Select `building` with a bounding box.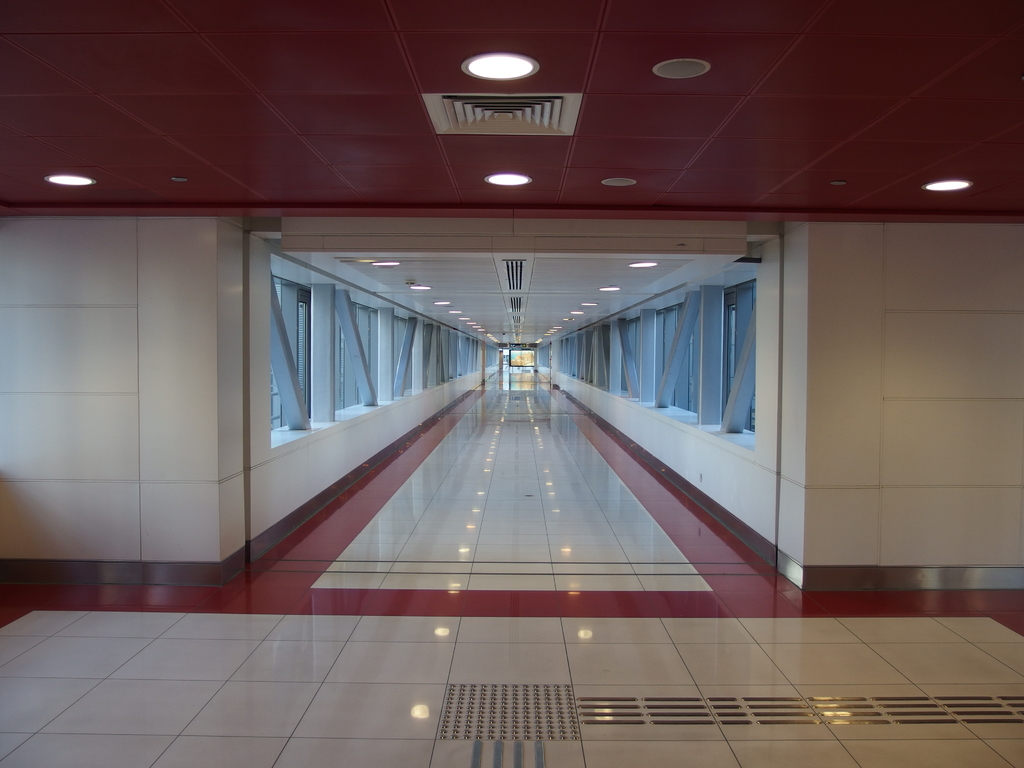
<bbox>0, 0, 1023, 767</bbox>.
